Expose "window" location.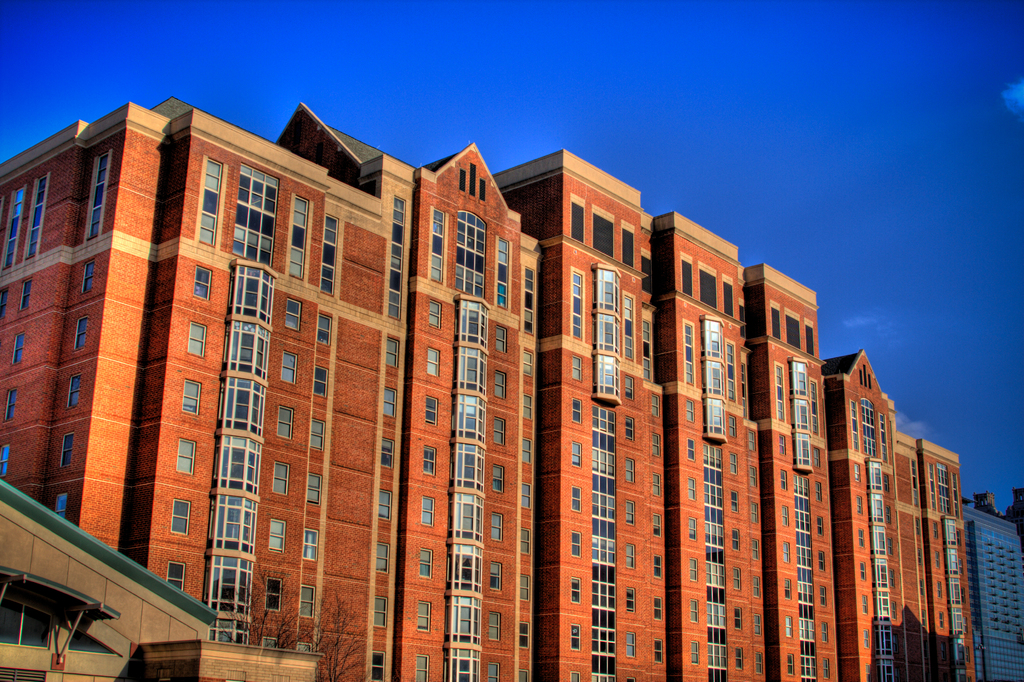
Exposed at [x1=653, y1=396, x2=659, y2=416].
